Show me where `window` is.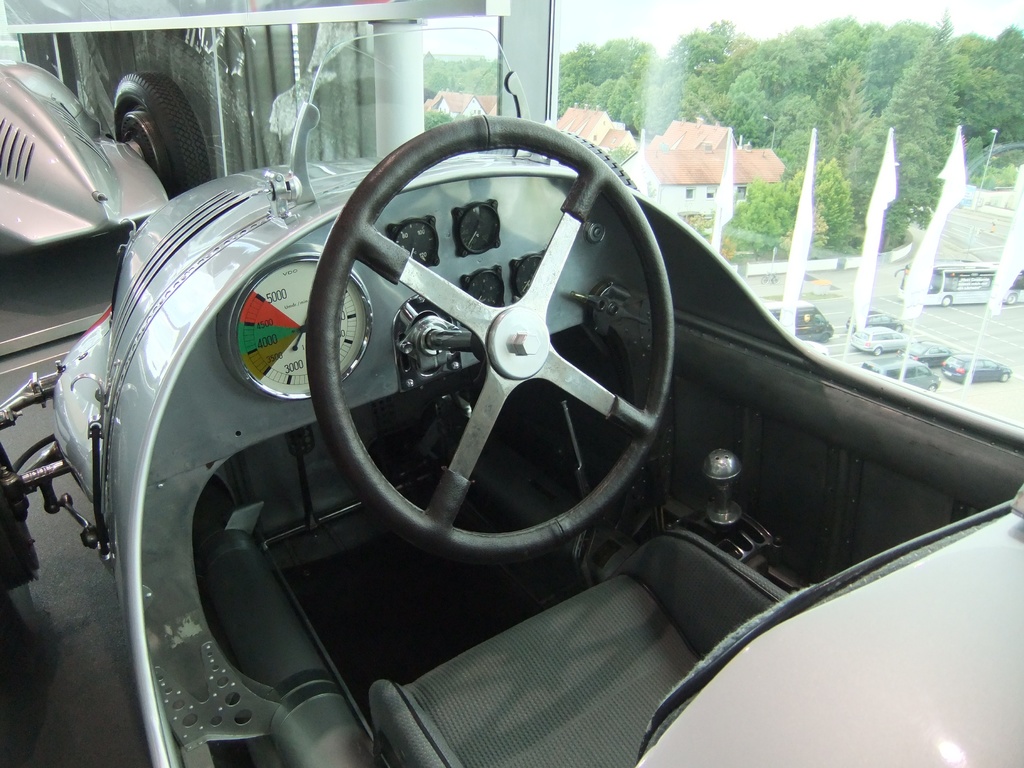
`window` is at locate(982, 360, 997, 368).
